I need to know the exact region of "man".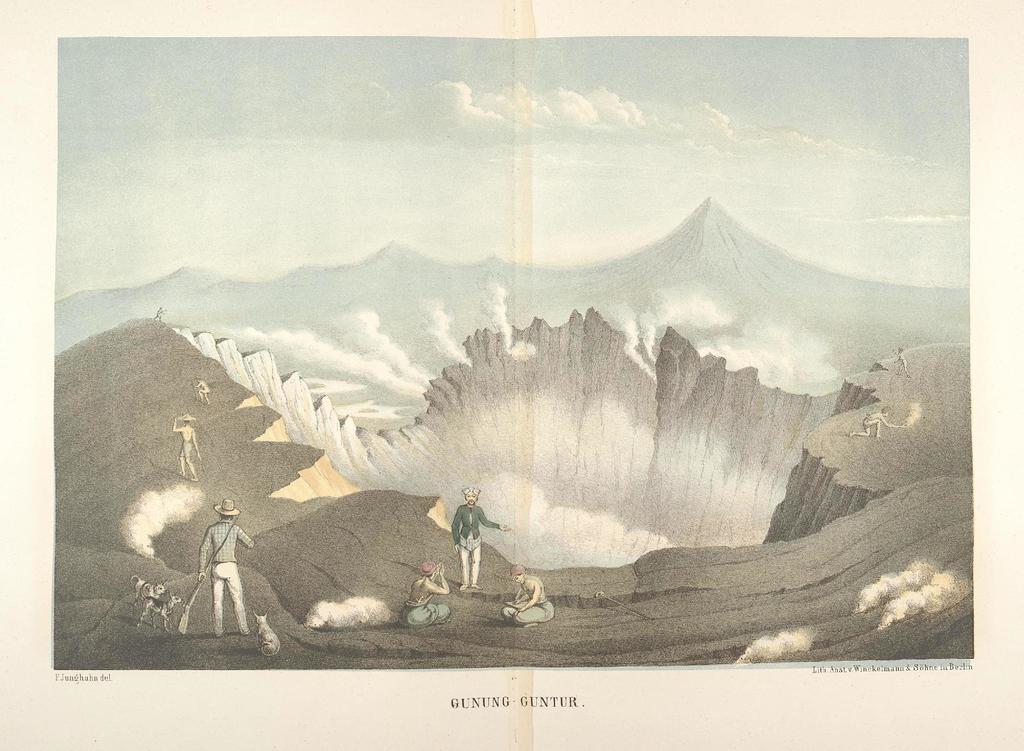
Region: box=[198, 495, 255, 636].
